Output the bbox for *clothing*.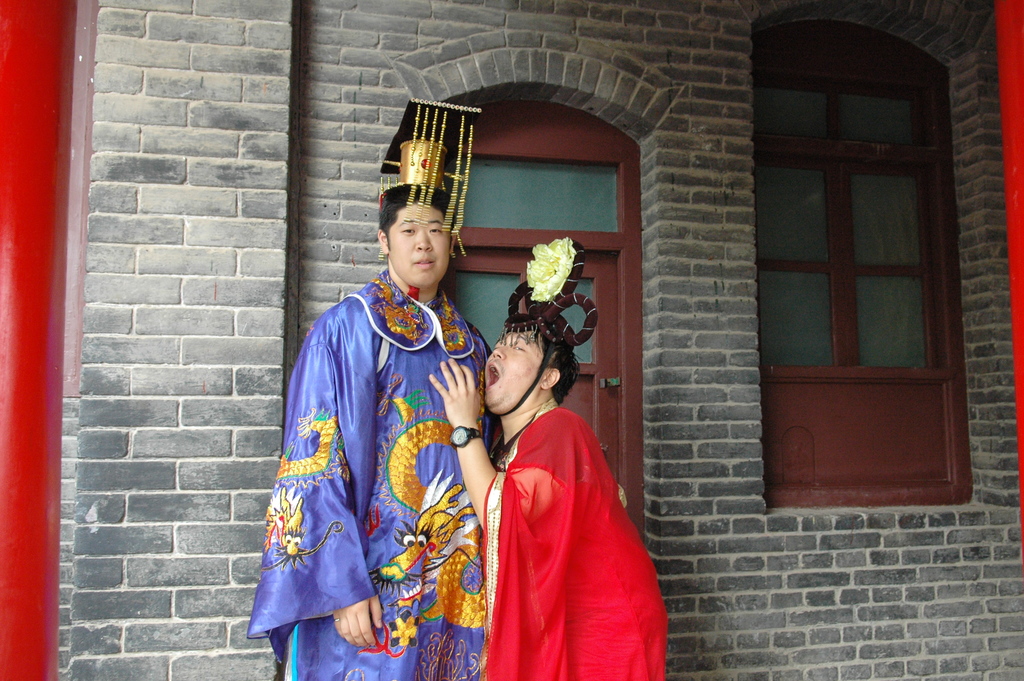
rect(243, 261, 493, 680).
